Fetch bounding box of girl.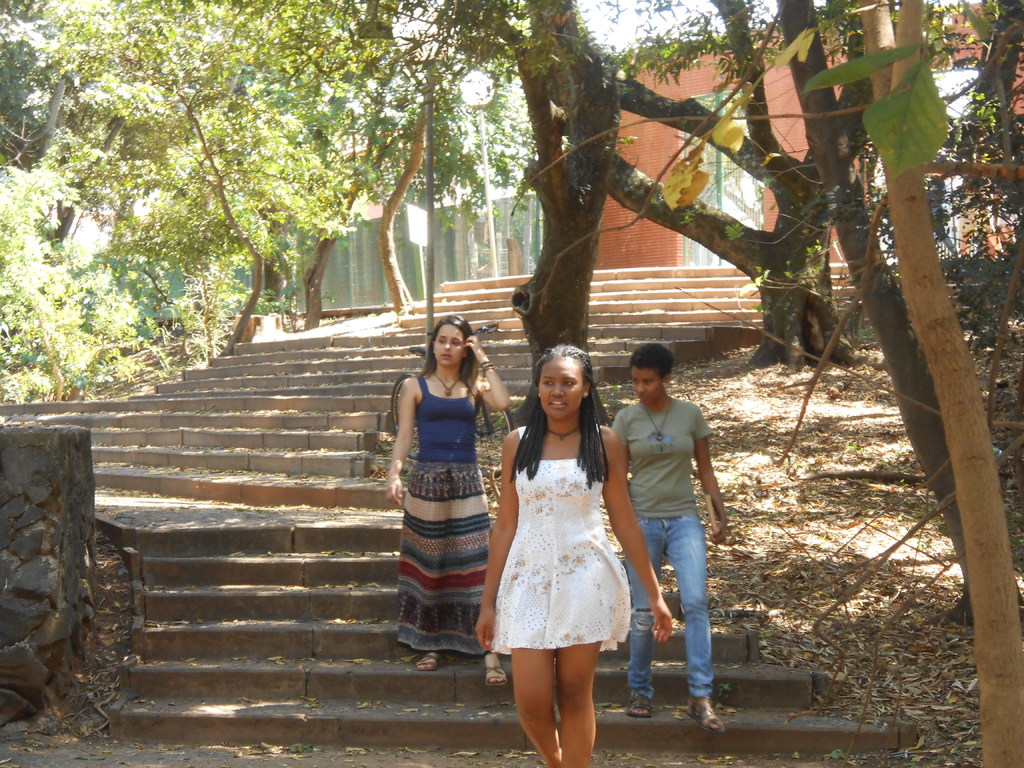
Bbox: [471, 341, 671, 767].
